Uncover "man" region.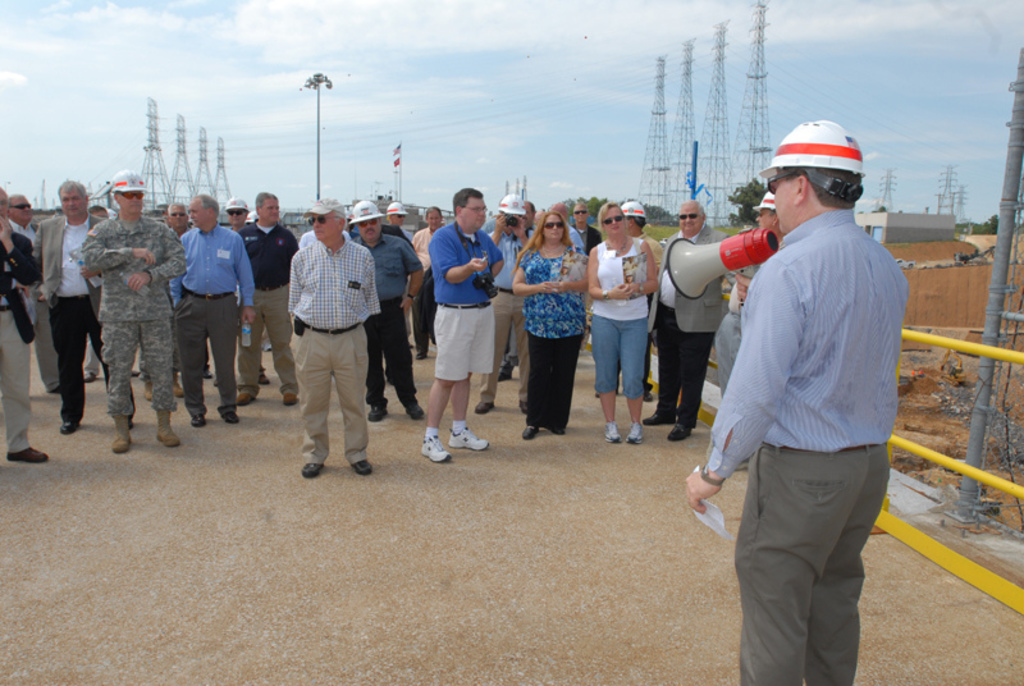
Uncovered: (705, 97, 901, 685).
